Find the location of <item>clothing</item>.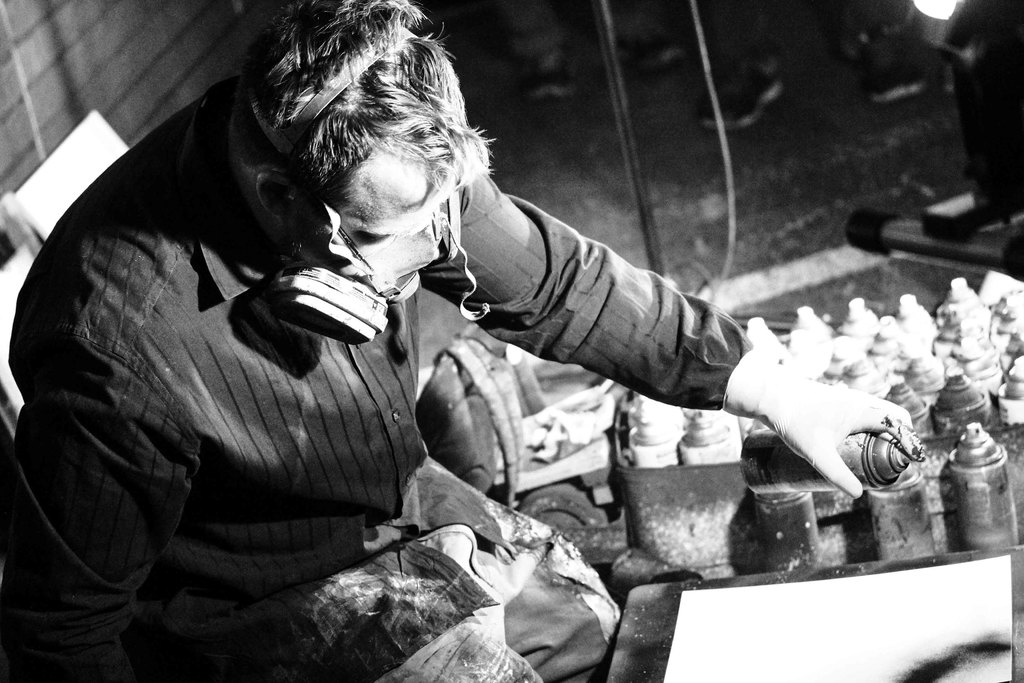
Location: x1=45, y1=22, x2=829, y2=650.
